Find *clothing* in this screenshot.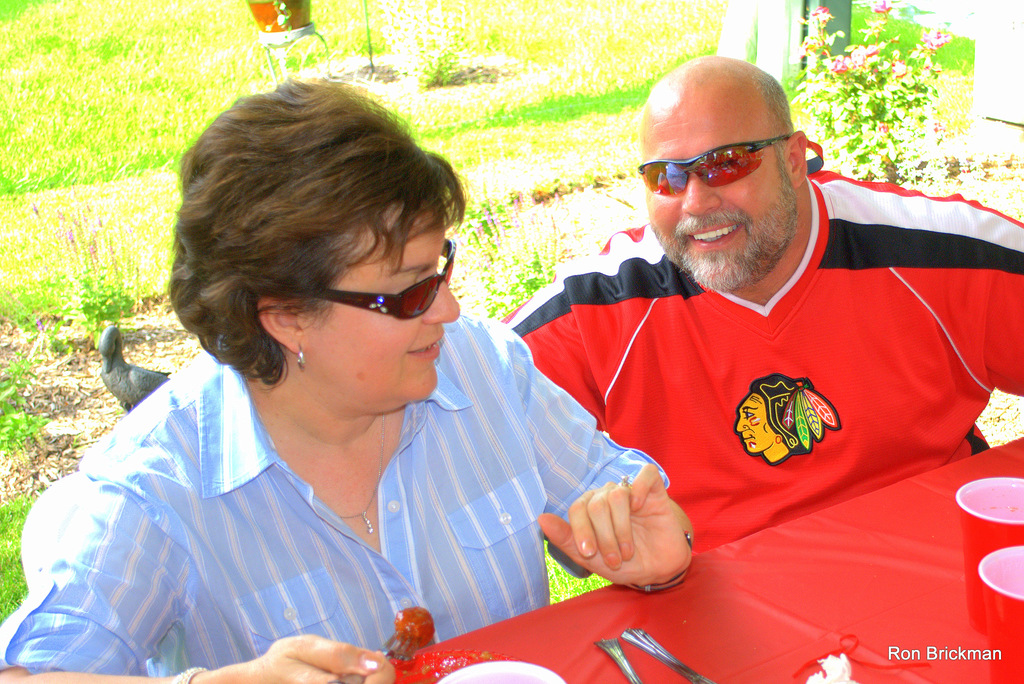
The bounding box for *clothing* is <bbox>13, 304, 672, 662</bbox>.
